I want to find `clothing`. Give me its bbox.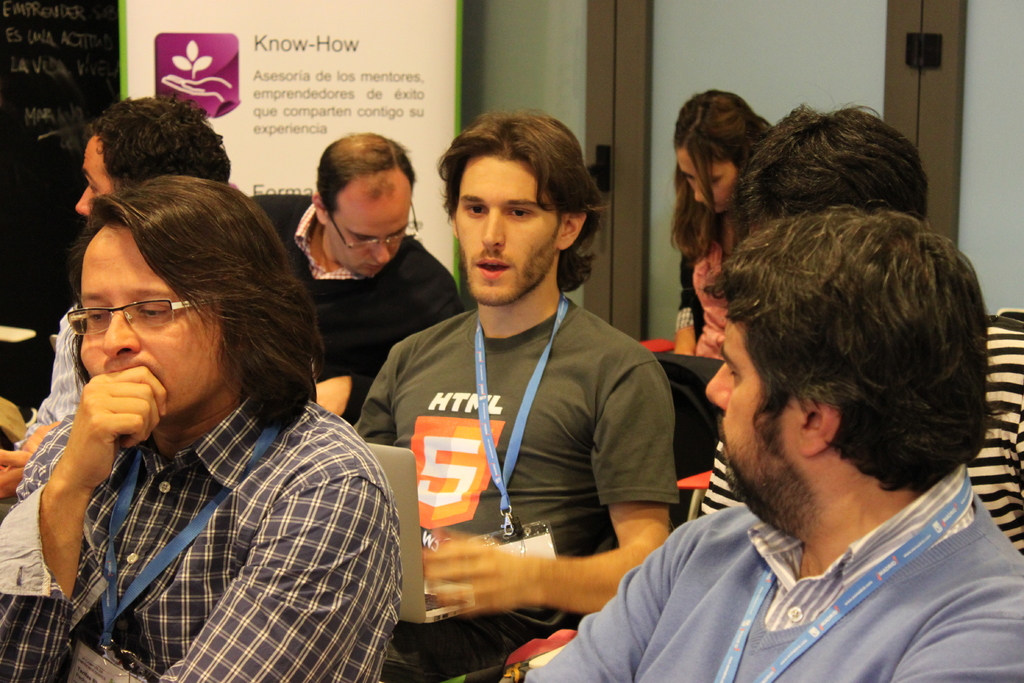
crop(695, 314, 1023, 558).
